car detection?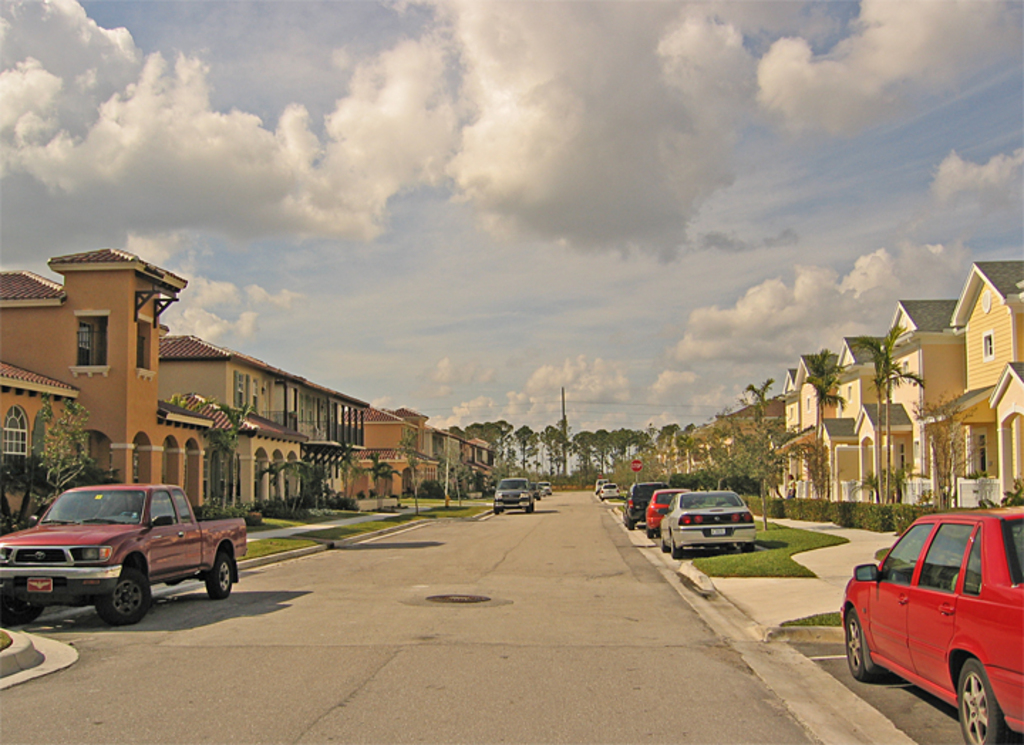
599:483:623:500
